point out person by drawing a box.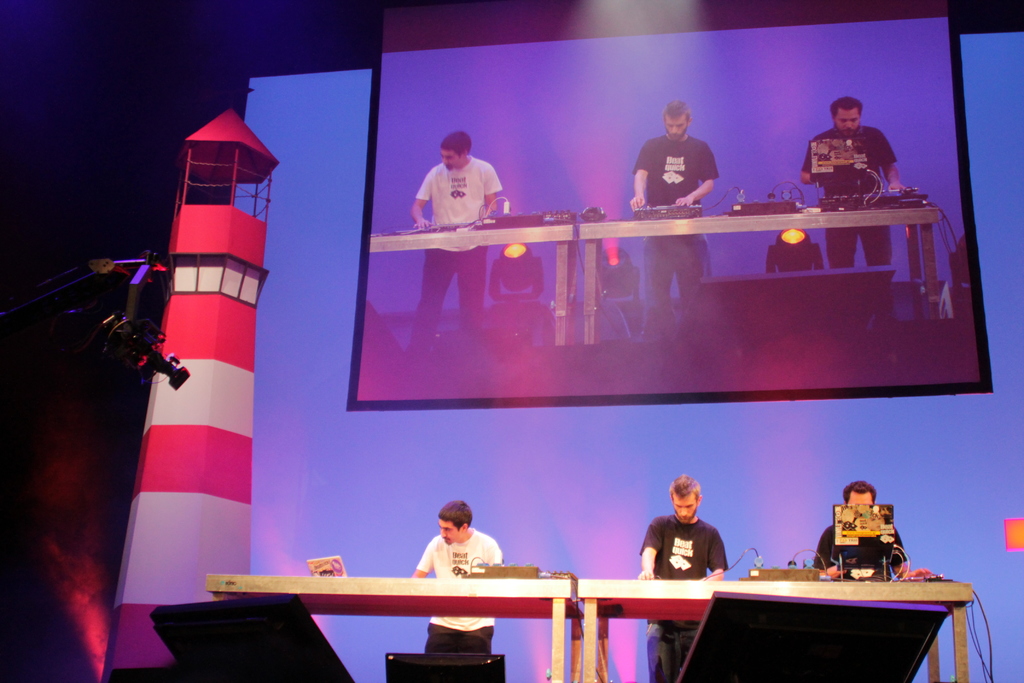
select_region(637, 474, 728, 682).
